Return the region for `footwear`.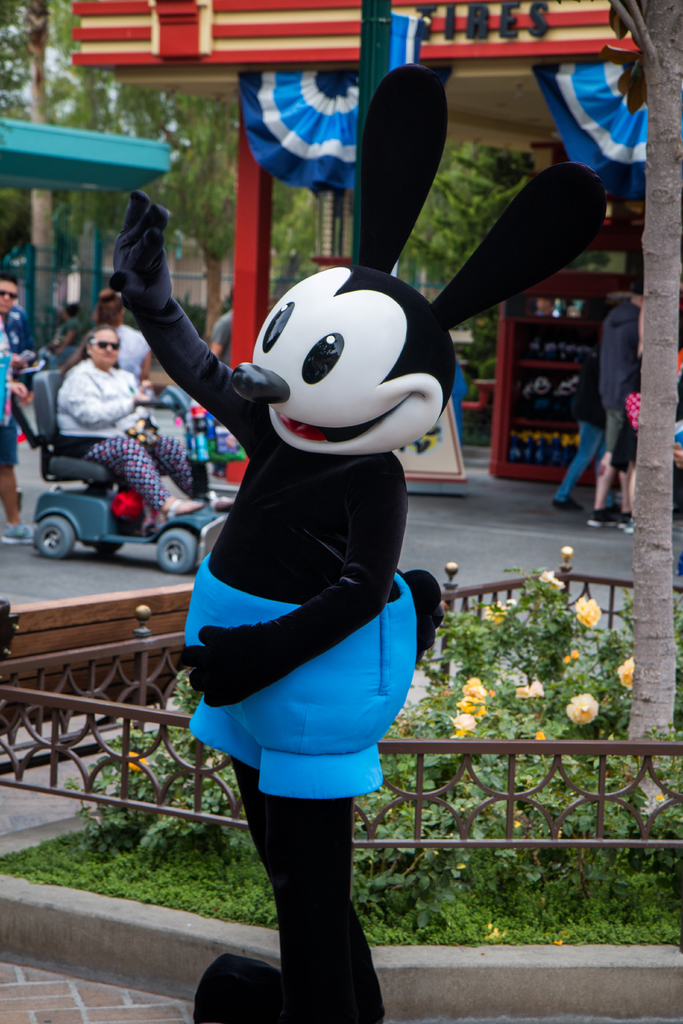
BBox(590, 508, 614, 527).
